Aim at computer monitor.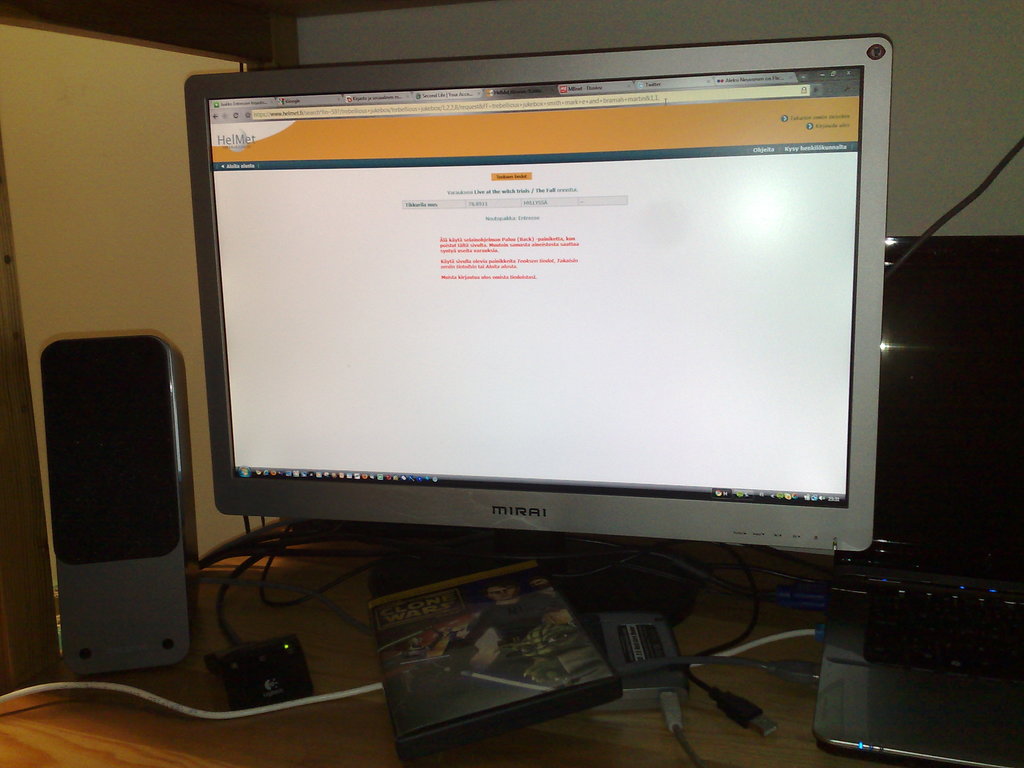
Aimed at bbox=(182, 36, 890, 643).
